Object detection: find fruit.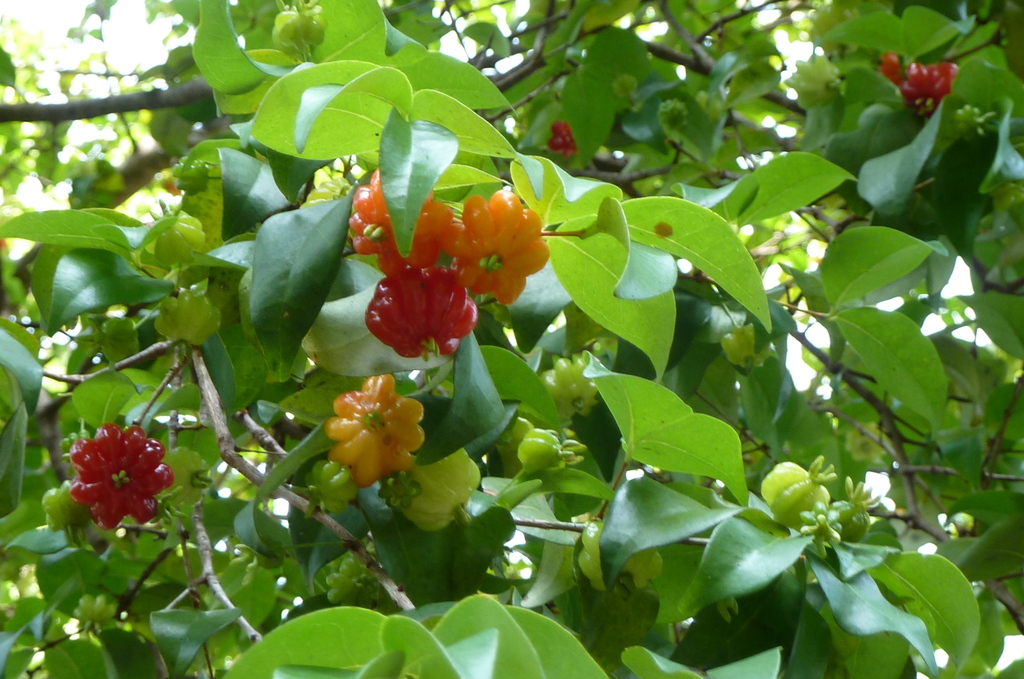
<bbox>154, 280, 225, 349</bbox>.
